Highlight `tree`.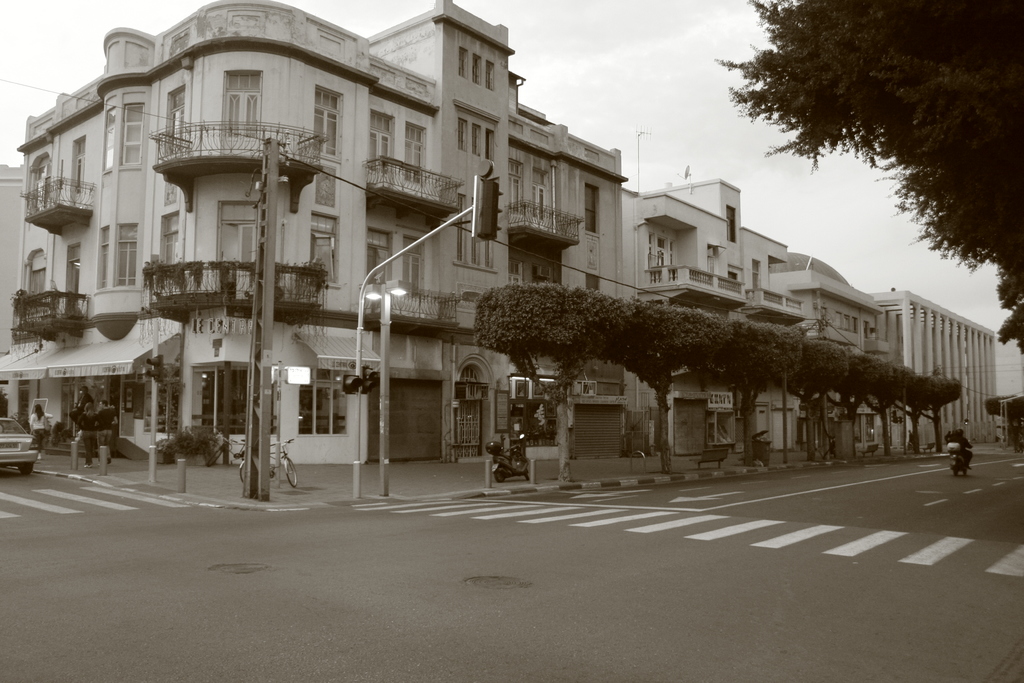
Highlighted region: x1=477 y1=288 x2=629 y2=448.
